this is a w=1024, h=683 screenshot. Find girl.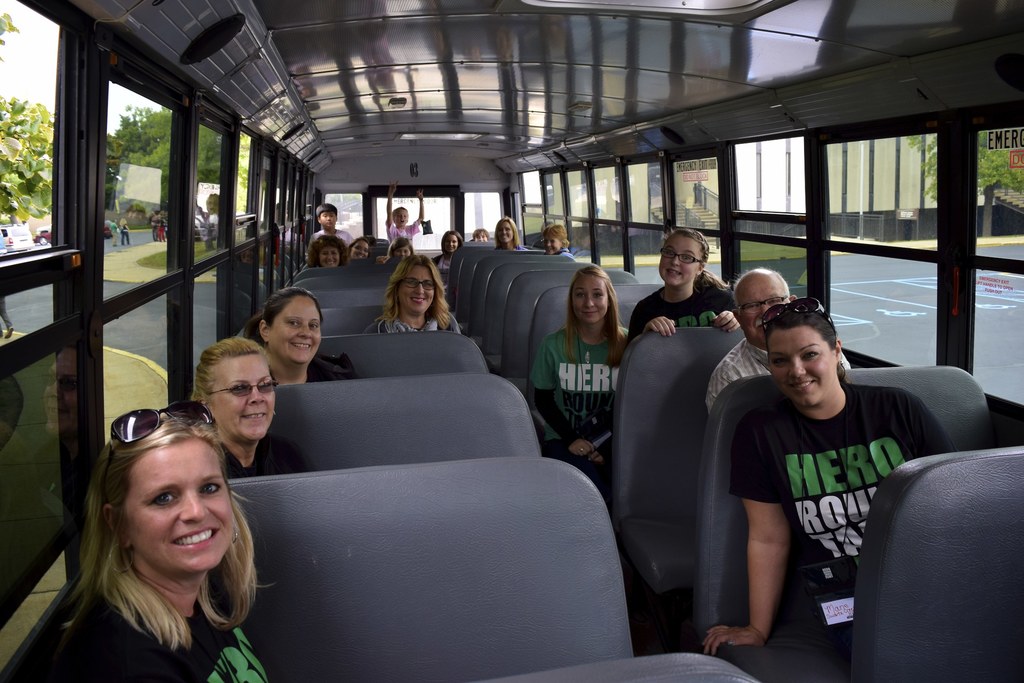
Bounding box: box=[341, 225, 375, 263].
